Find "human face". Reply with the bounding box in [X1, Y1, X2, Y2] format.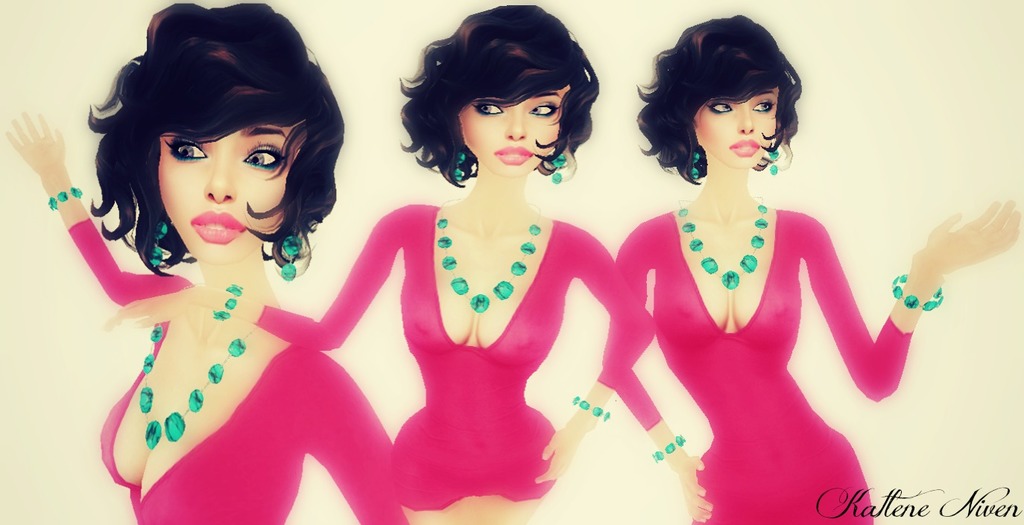
[161, 127, 298, 267].
